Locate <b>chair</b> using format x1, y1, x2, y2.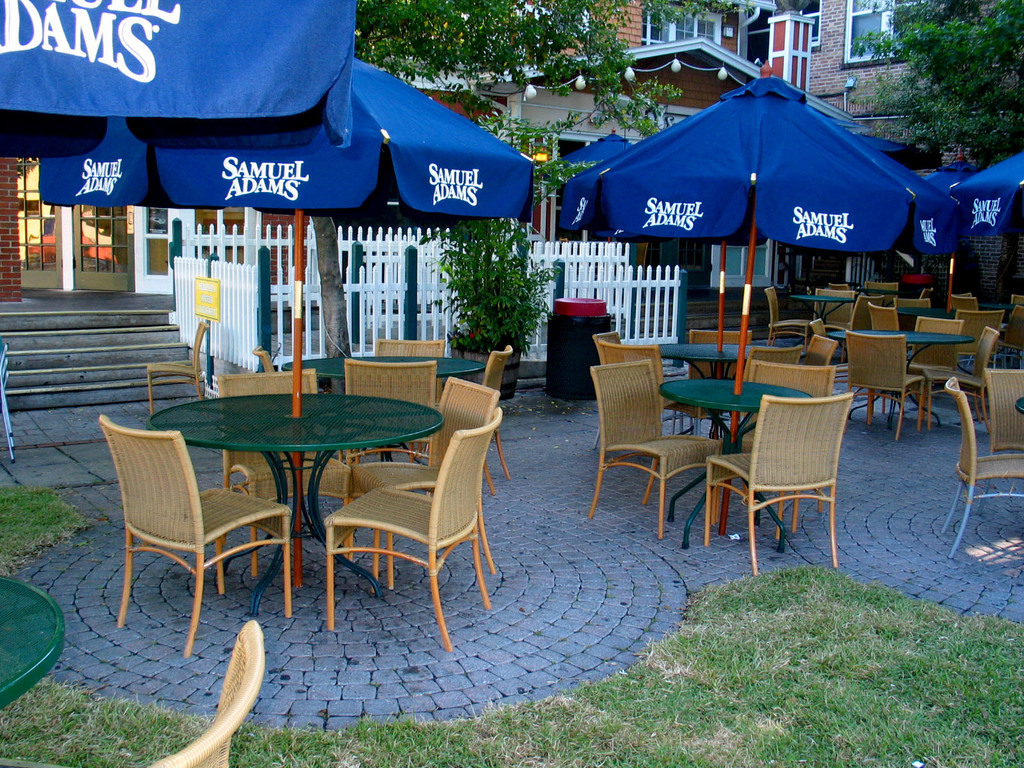
996, 305, 1023, 369.
